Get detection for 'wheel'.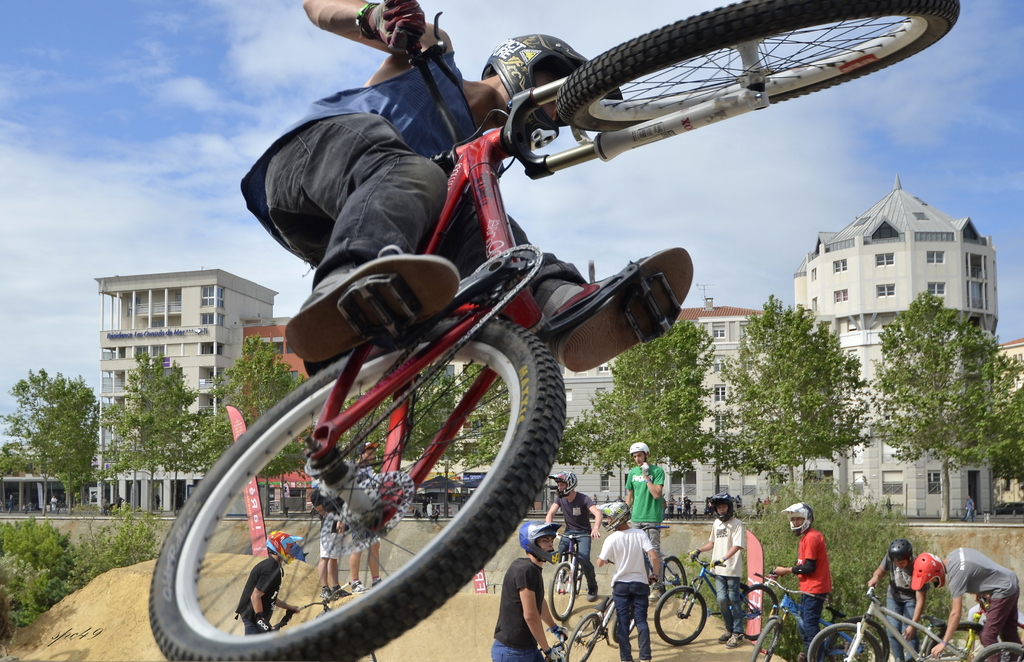
Detection: (826, 617, 890, 661).
